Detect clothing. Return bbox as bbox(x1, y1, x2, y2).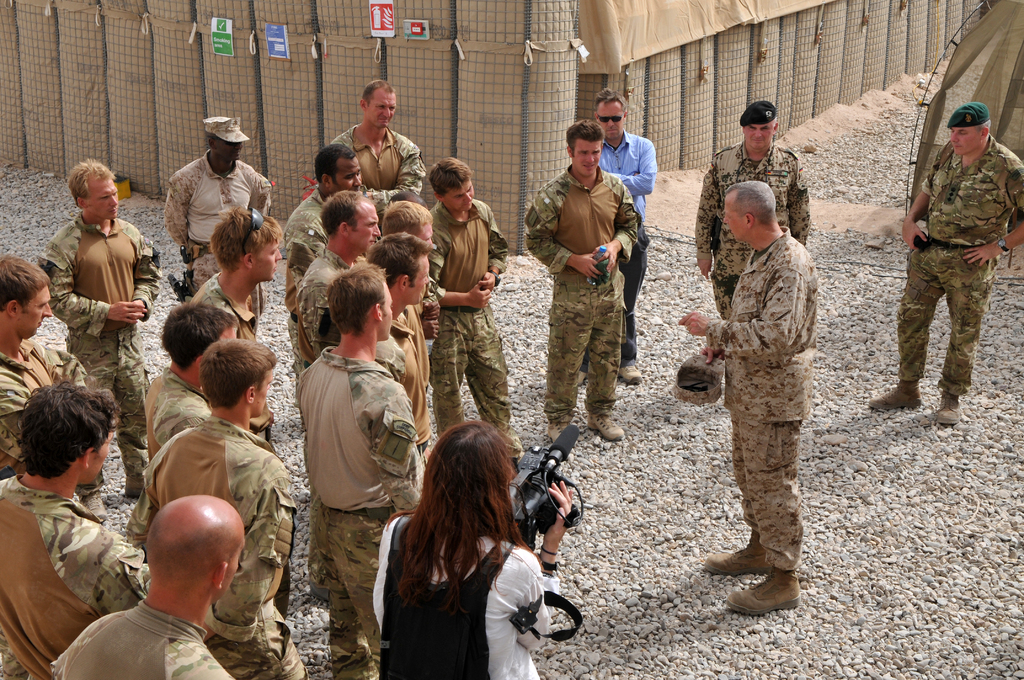
bbox(285, 184, 325, 396).
